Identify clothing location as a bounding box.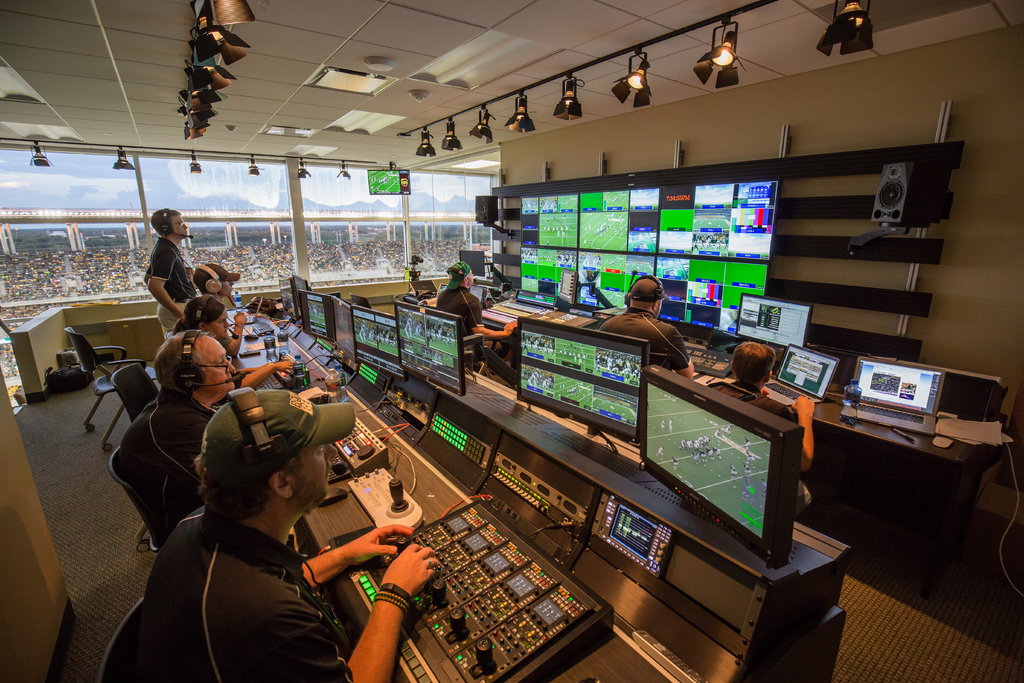
locate(125, 470, 360, 672).
